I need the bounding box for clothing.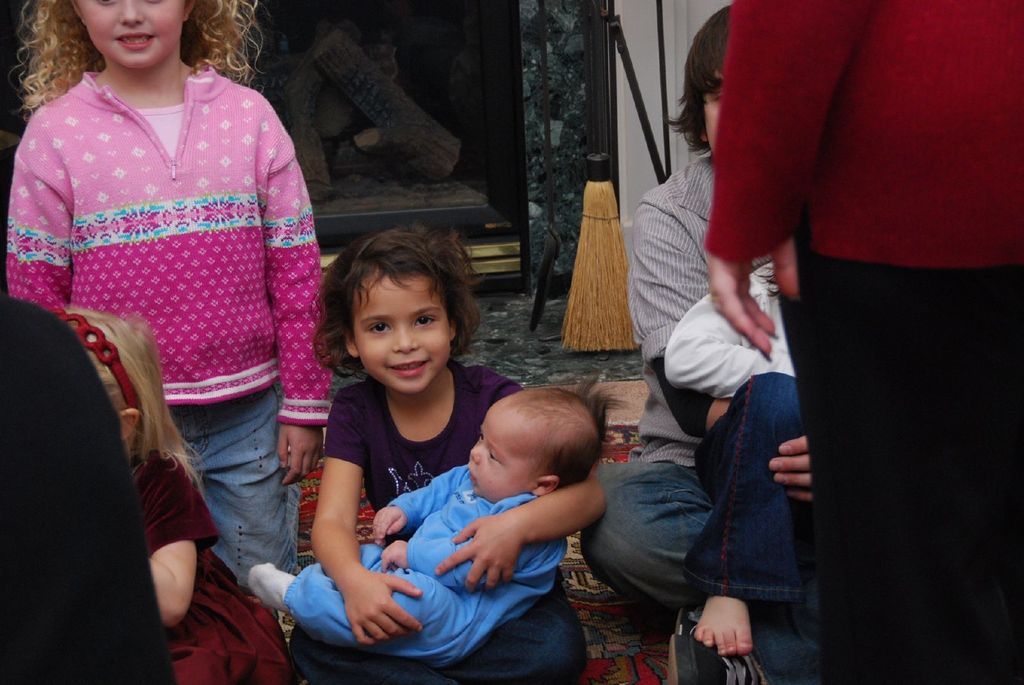
Here it is: l=126, t=449, r=293, b=684.
